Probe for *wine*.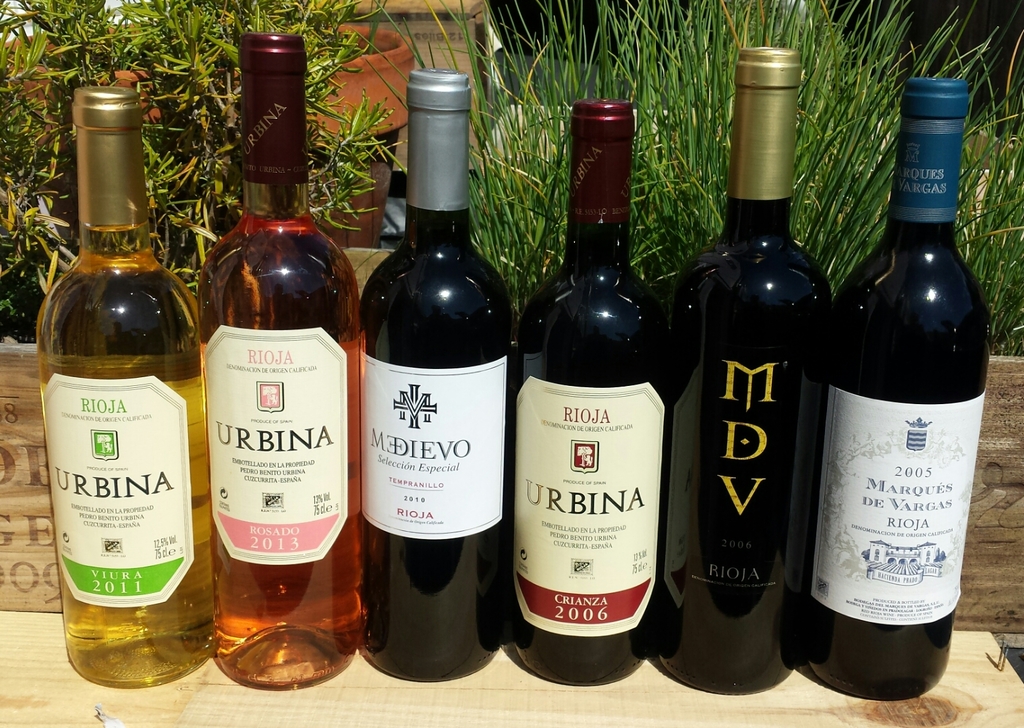
Probe result: 671:47:834:696.
